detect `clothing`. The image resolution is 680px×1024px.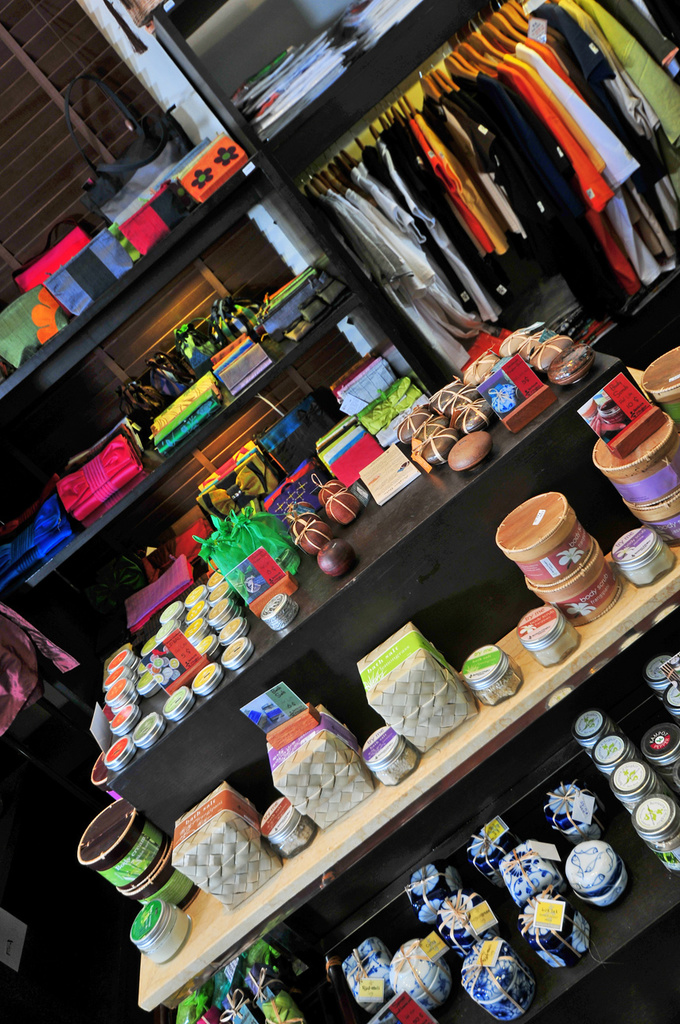
bbox=(578, 0, 679, 136).
